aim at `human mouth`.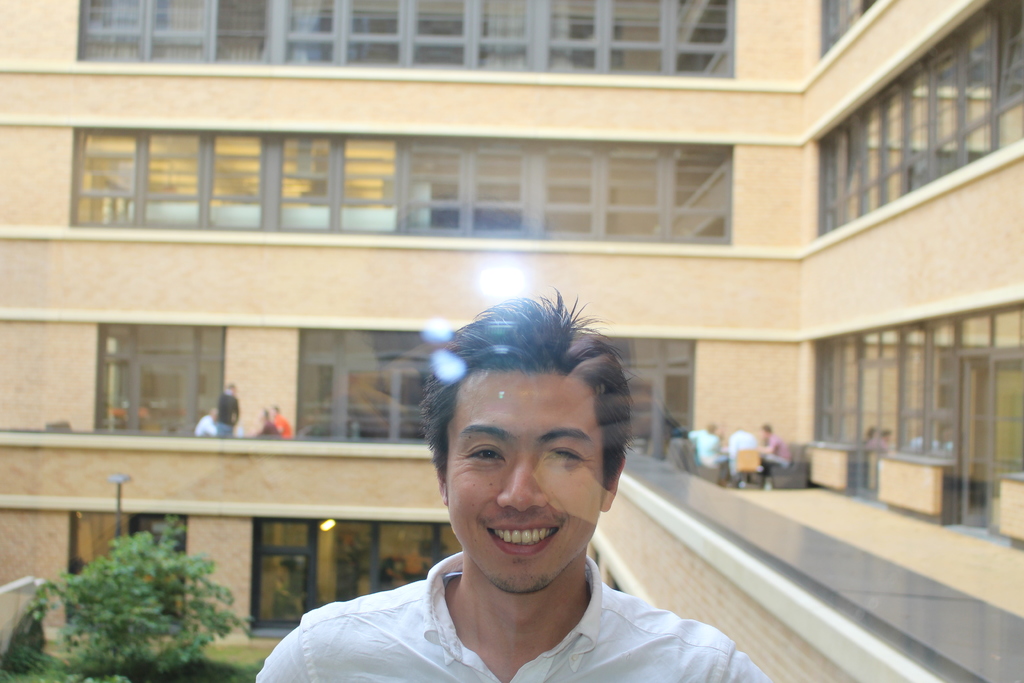
Aimed at 486,523,557,557.
